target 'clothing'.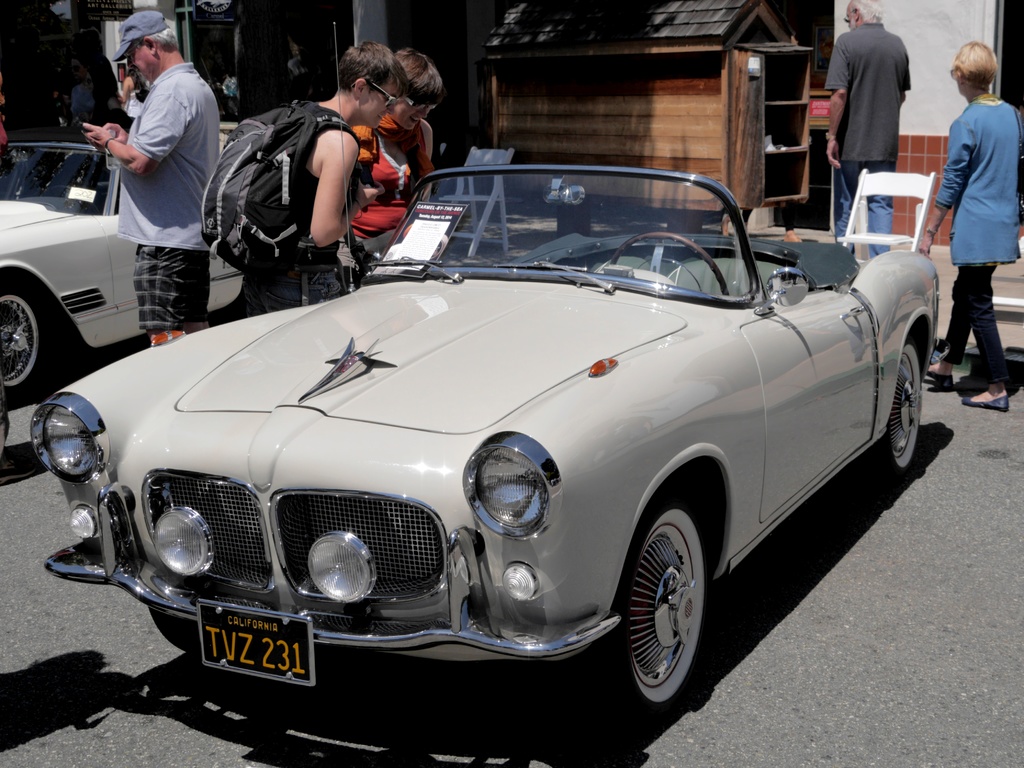
Target region: select_region(931, 94, 1020, 392).
